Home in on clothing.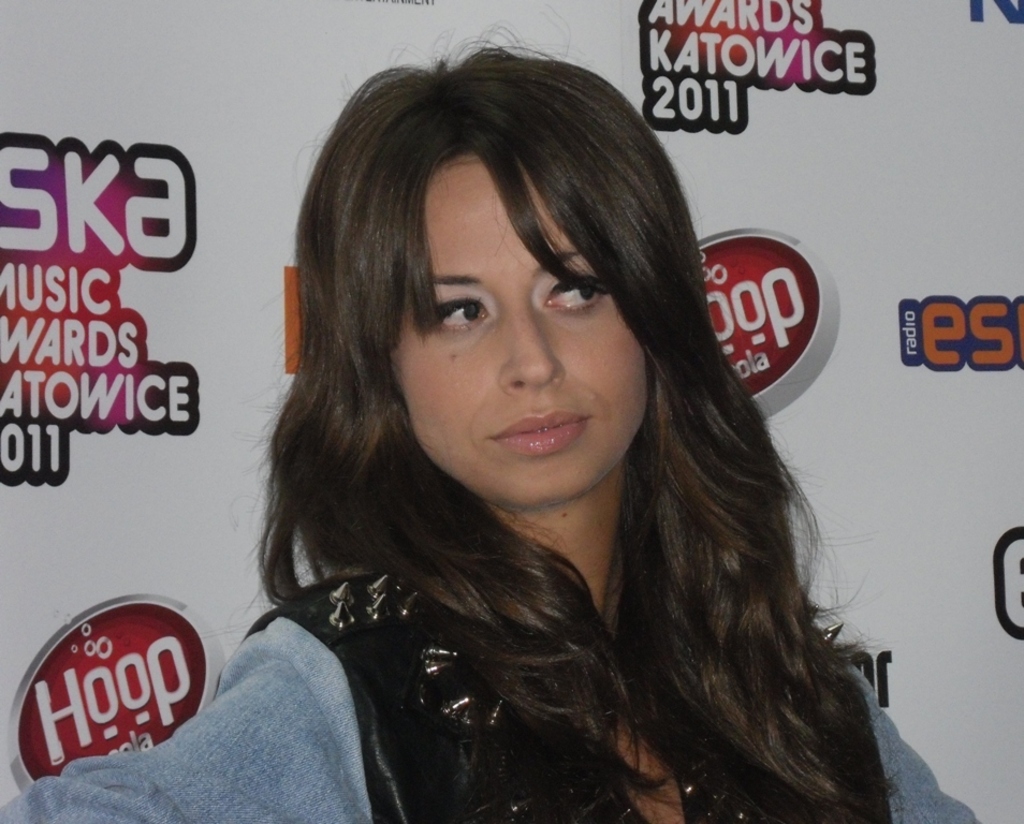
Homed in at BBox(0, 568, 977, 821).
